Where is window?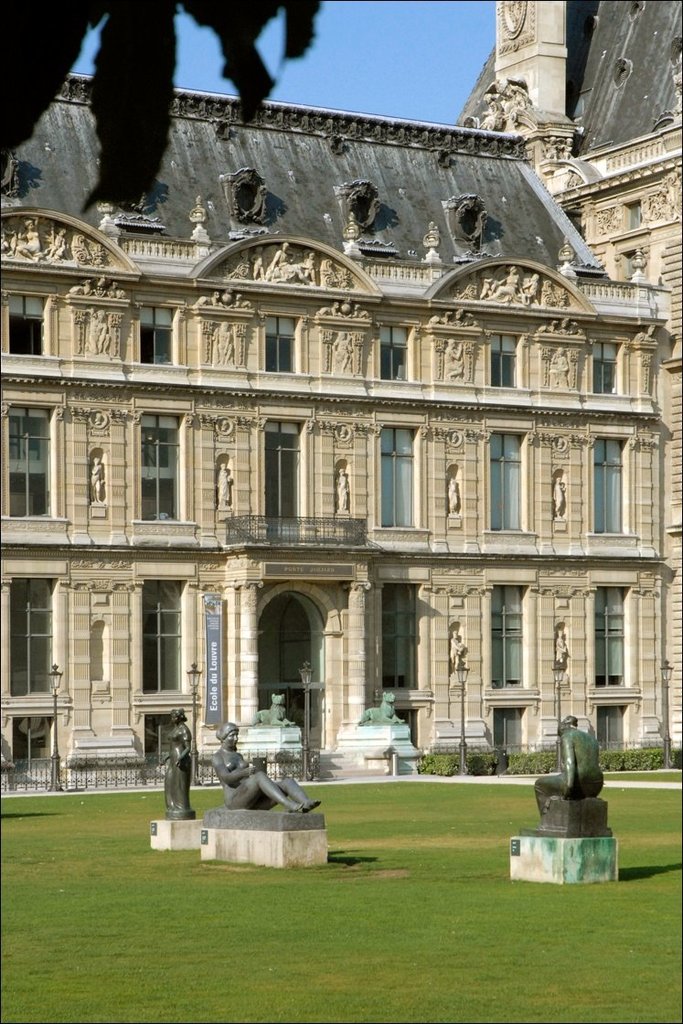
left=592, top=336, right=624, bottom=405.
